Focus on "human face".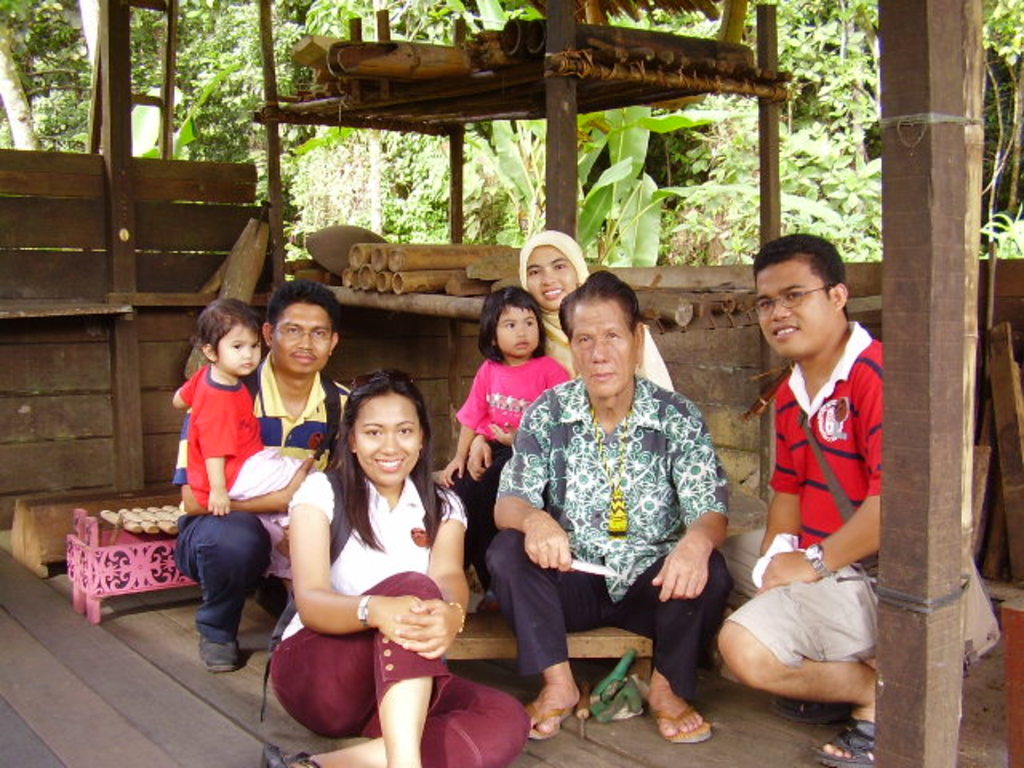
Focused at select_region(221, 323, 259, 379).
